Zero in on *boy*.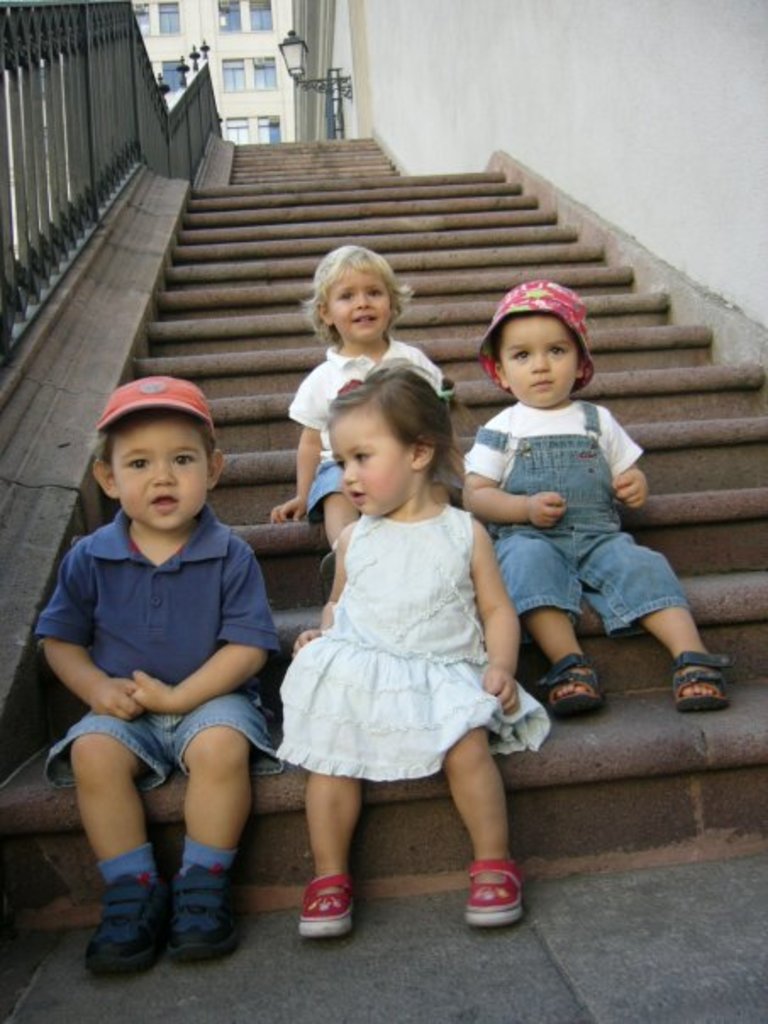
Zeroed in: select_region(31, 375, 288, 973).
